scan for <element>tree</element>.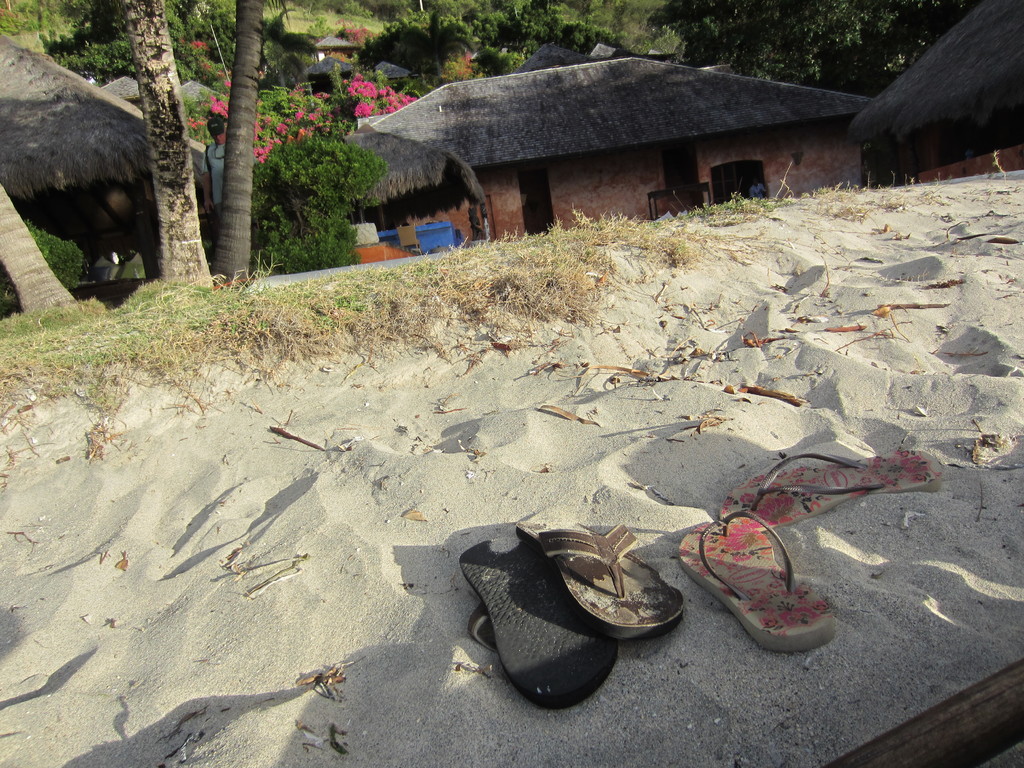
Scan result: BBox(0, 181, 75, 315).
